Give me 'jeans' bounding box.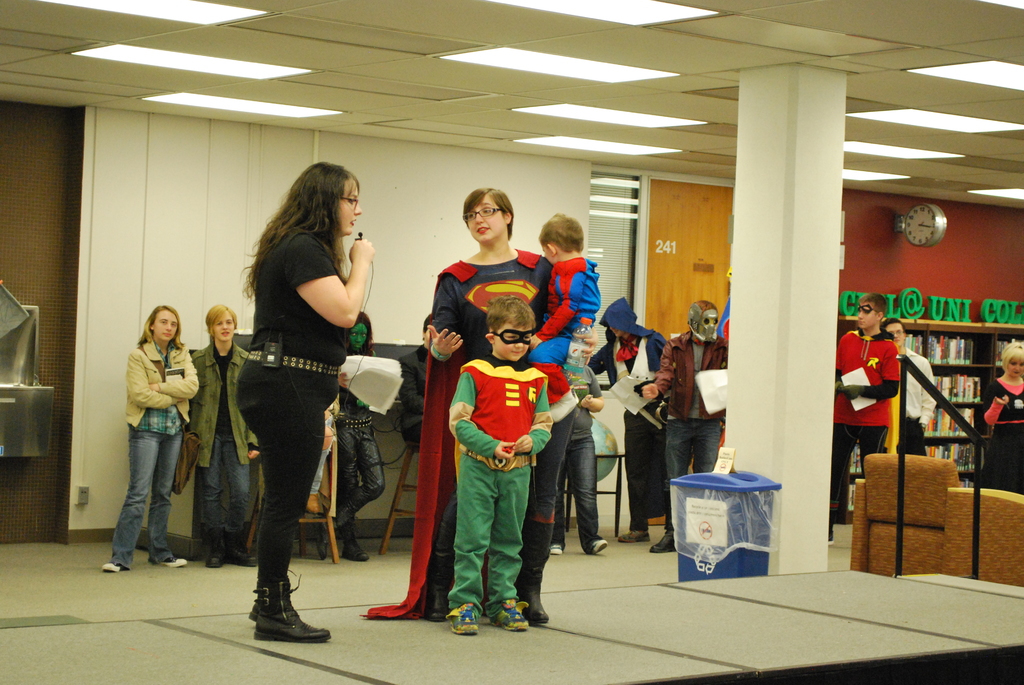
[left=829, top=425, right=889, bottom=469].
